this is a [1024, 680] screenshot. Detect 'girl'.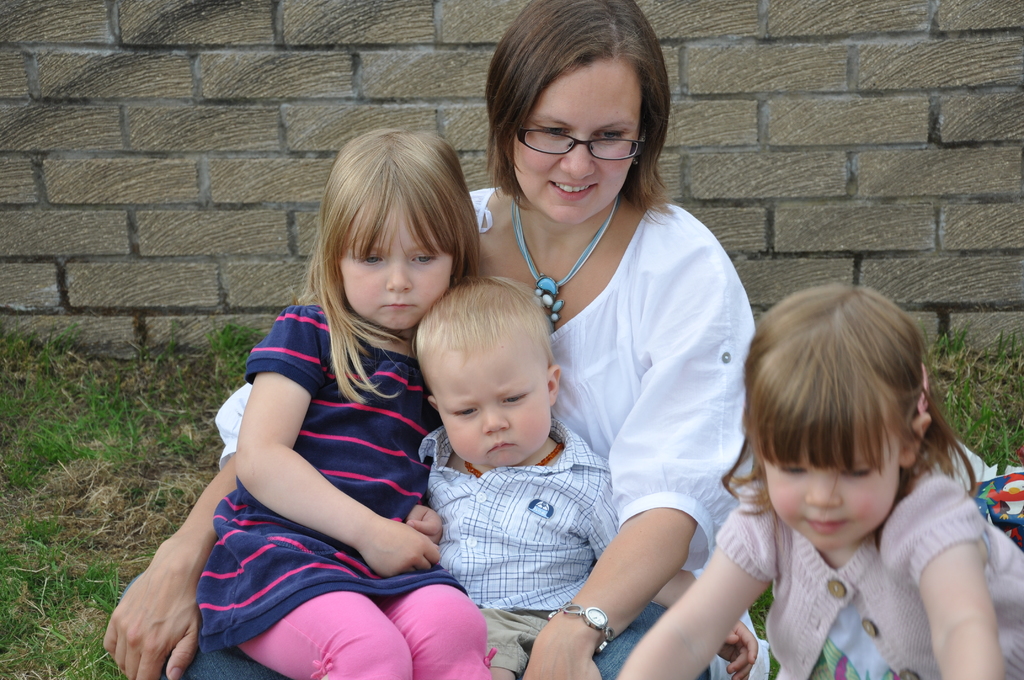
610,284,1022,679.
